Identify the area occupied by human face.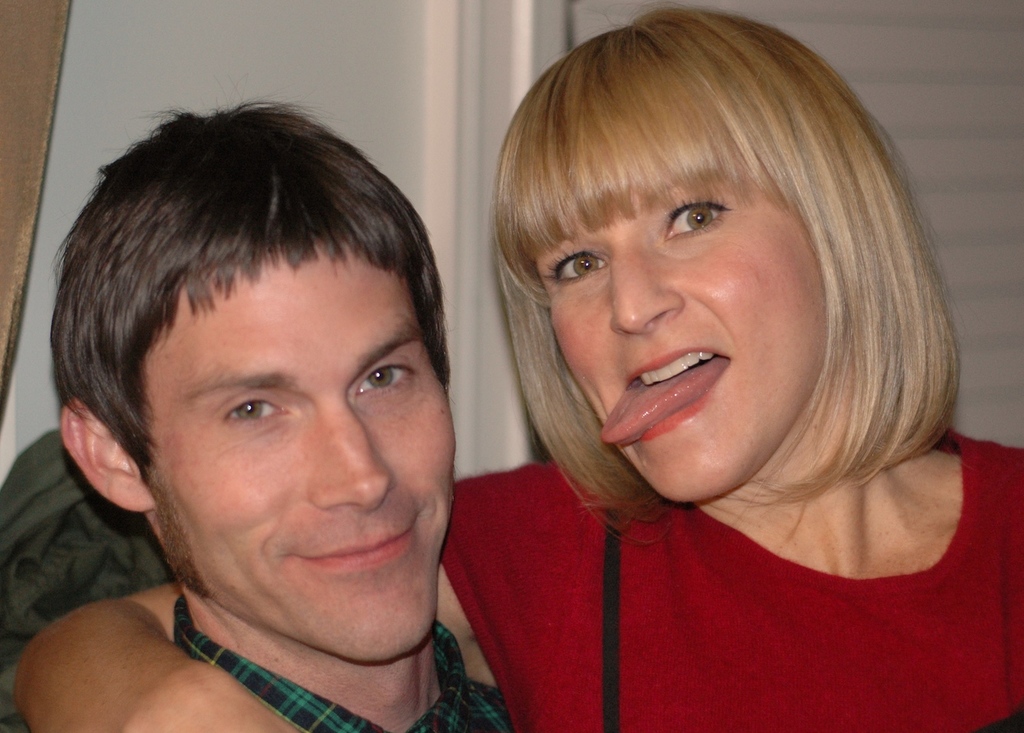
Area: (left=133, top=244, right=458, bottom=661).
